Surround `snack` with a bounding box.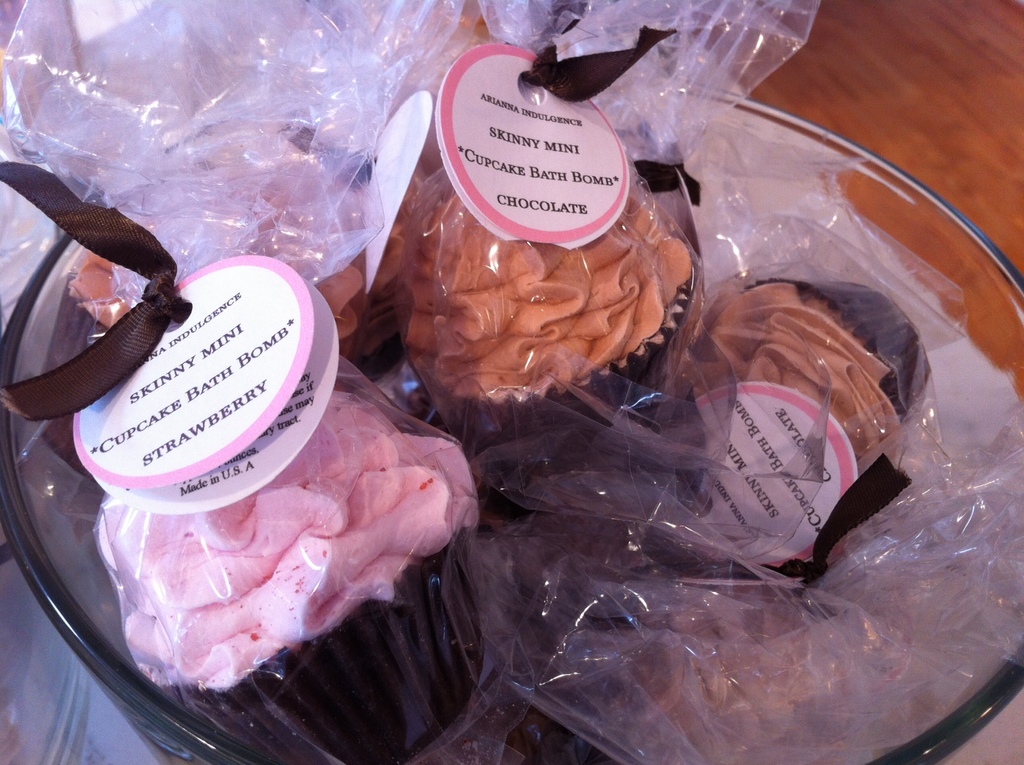
rect(63, 89, 885, 684).
